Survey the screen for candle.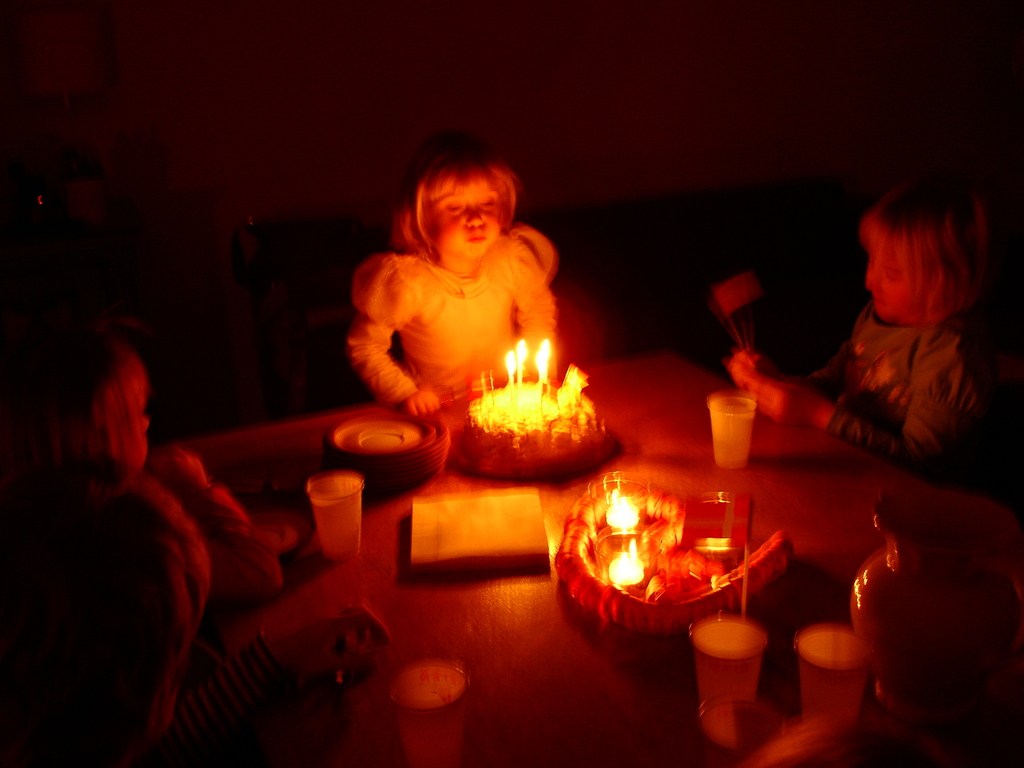
Survey found: x1=513 y1=339 x2=524 y2=389.
